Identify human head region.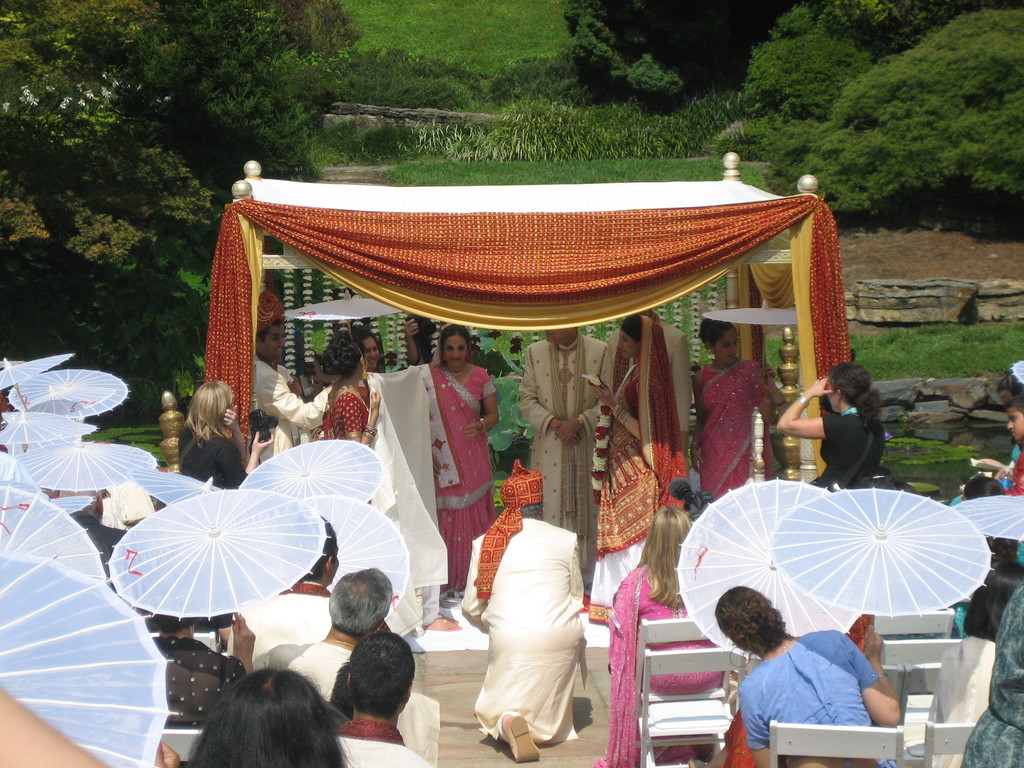
Region: <region>713, 585, 785, 653</region>.
